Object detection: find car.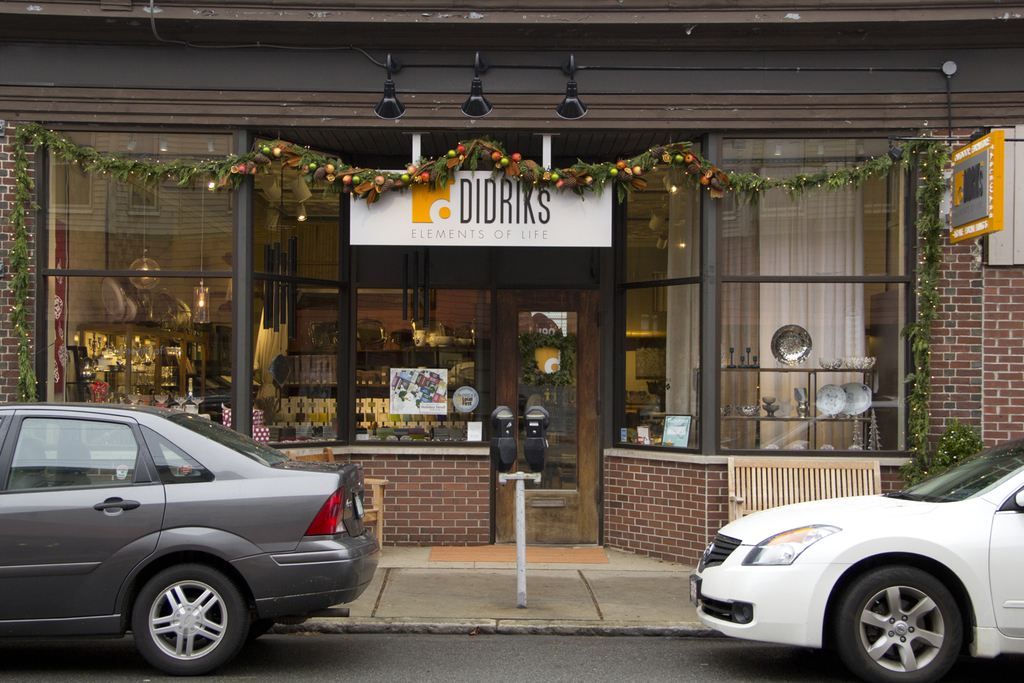
x1=681 y1=438 x2=1023 y2=682.
